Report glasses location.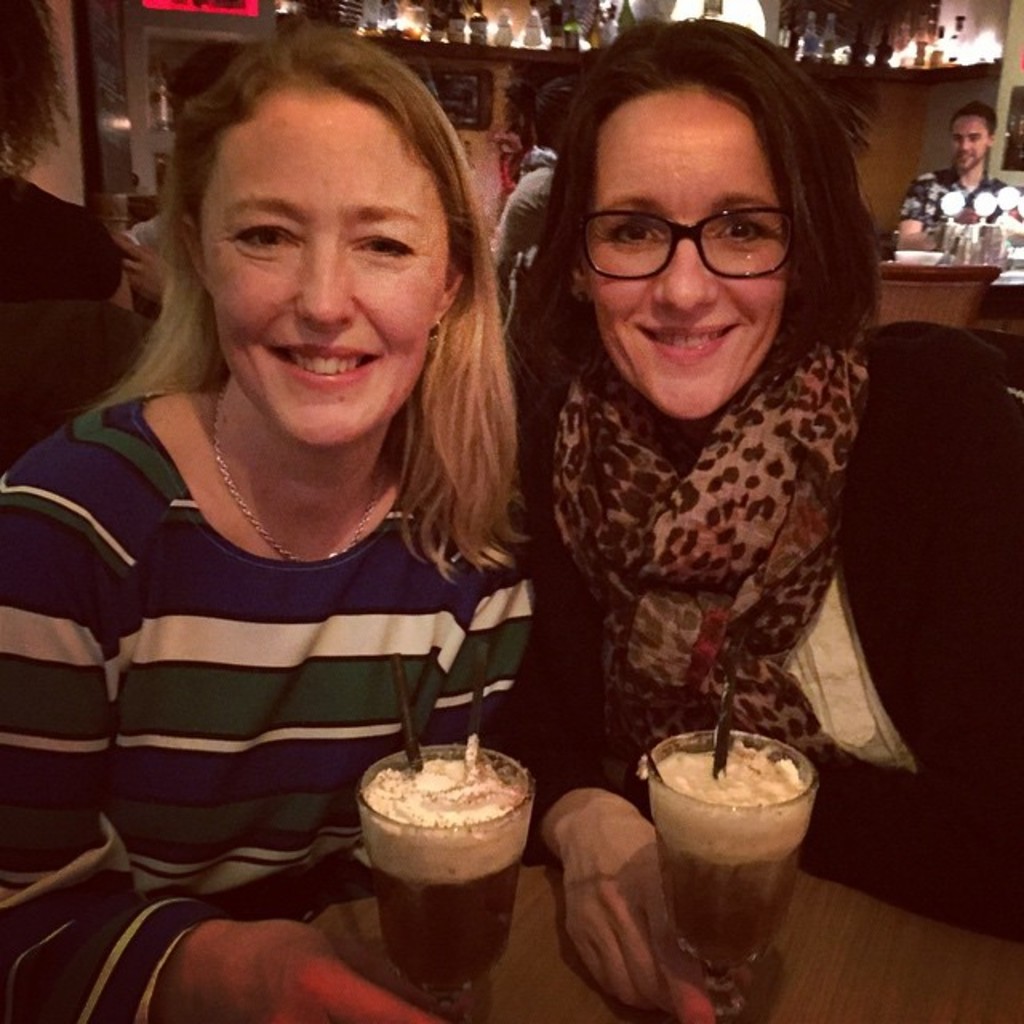
Report: left=560, top=176, right=838, bottom=278.
